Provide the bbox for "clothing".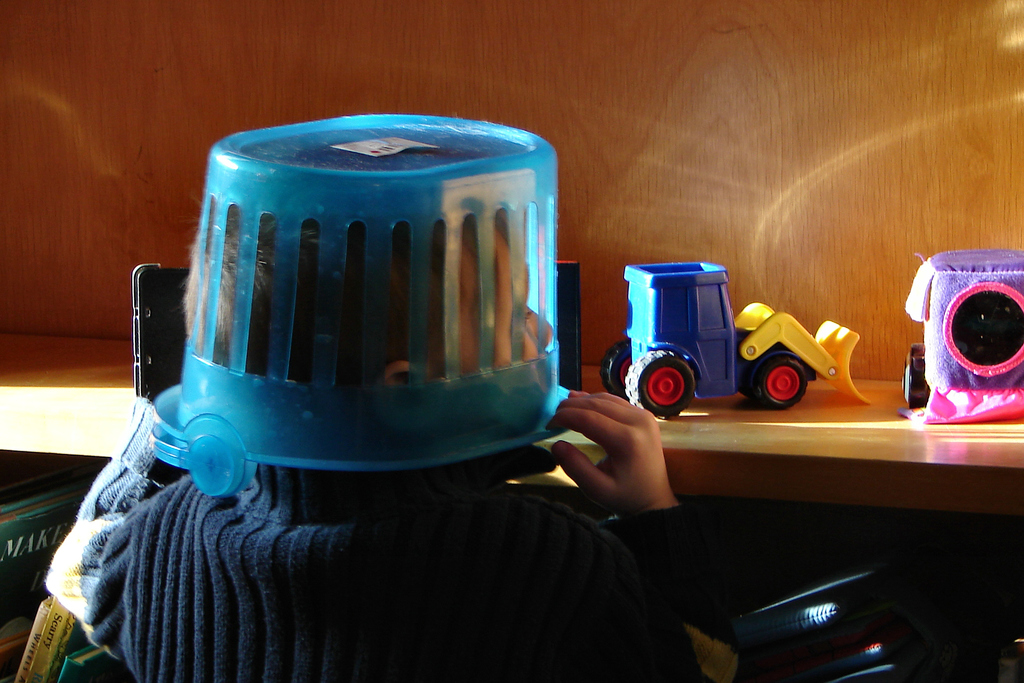
[45, 398, 759, 682].
